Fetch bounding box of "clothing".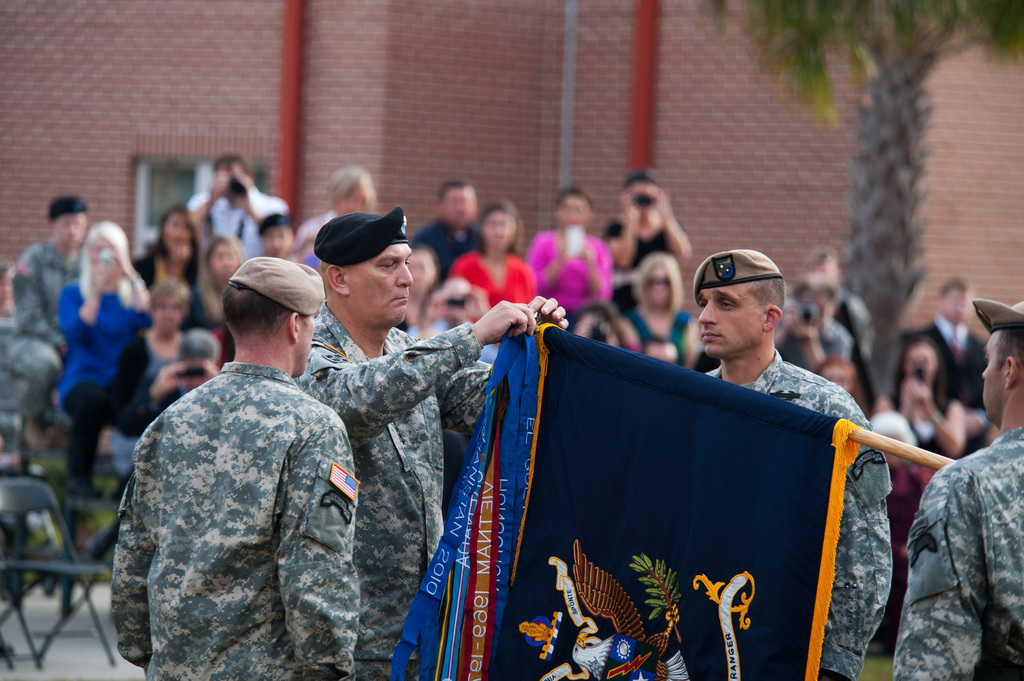
Bbox: bbox=(895, 316, 996, 411).
